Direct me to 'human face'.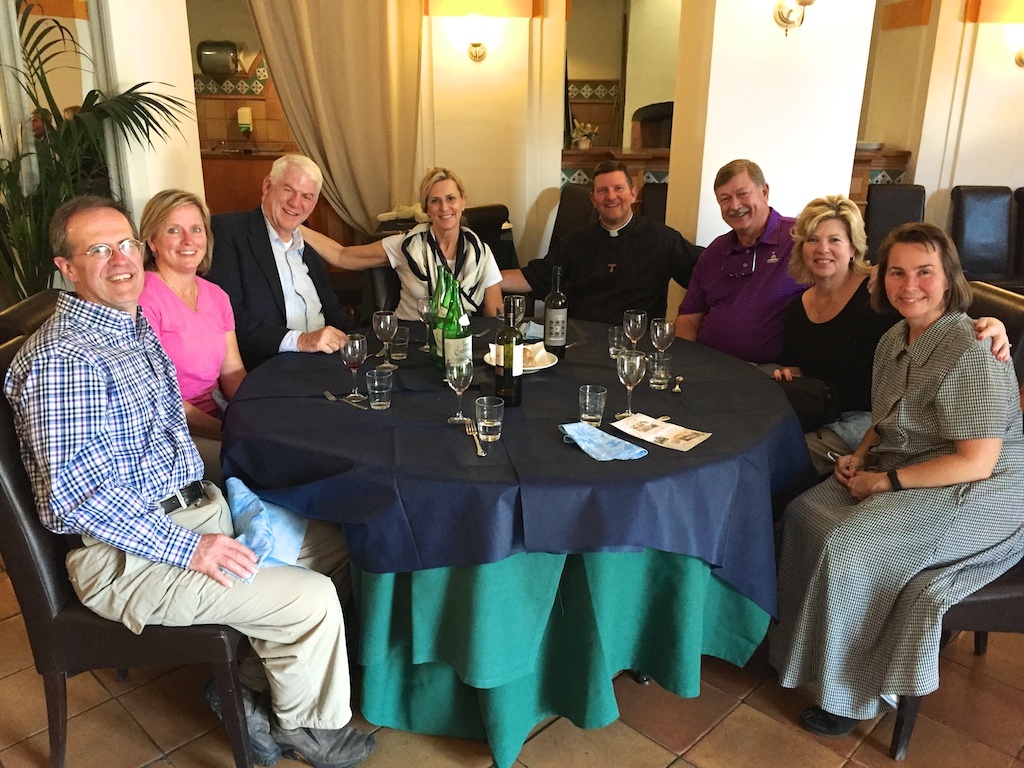
Direction: 424, 181, 466, 230.
